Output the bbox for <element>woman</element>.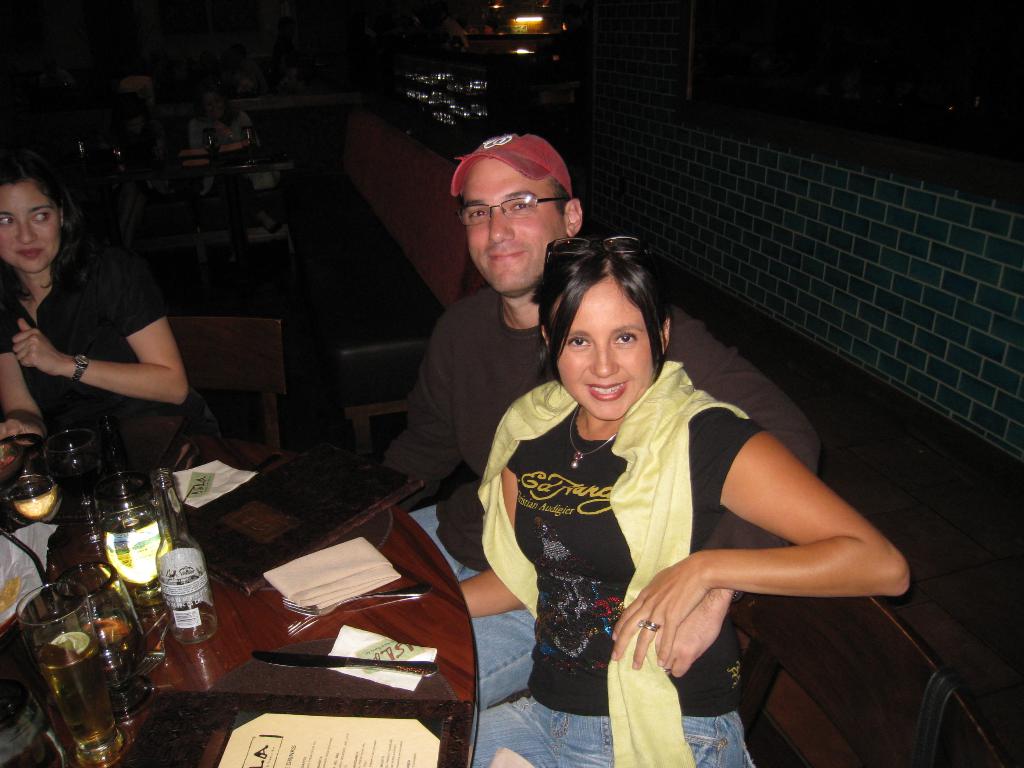
454, 232, 912, 767.
